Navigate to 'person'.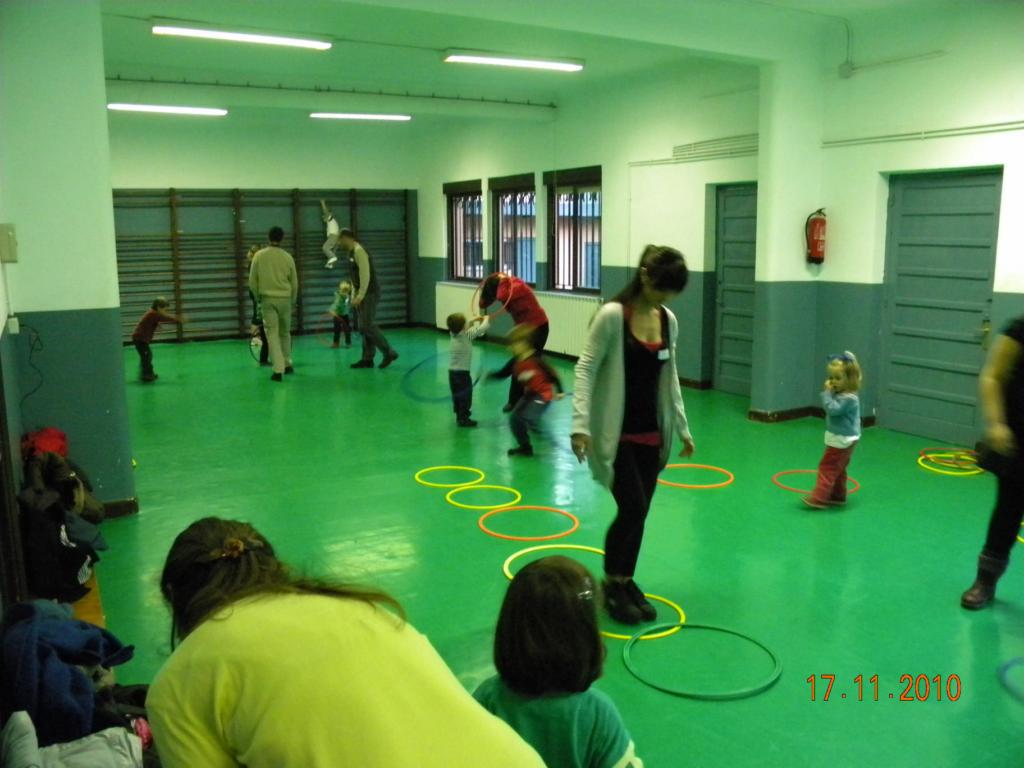
Navigation target: (343, 222, 405, 375).
